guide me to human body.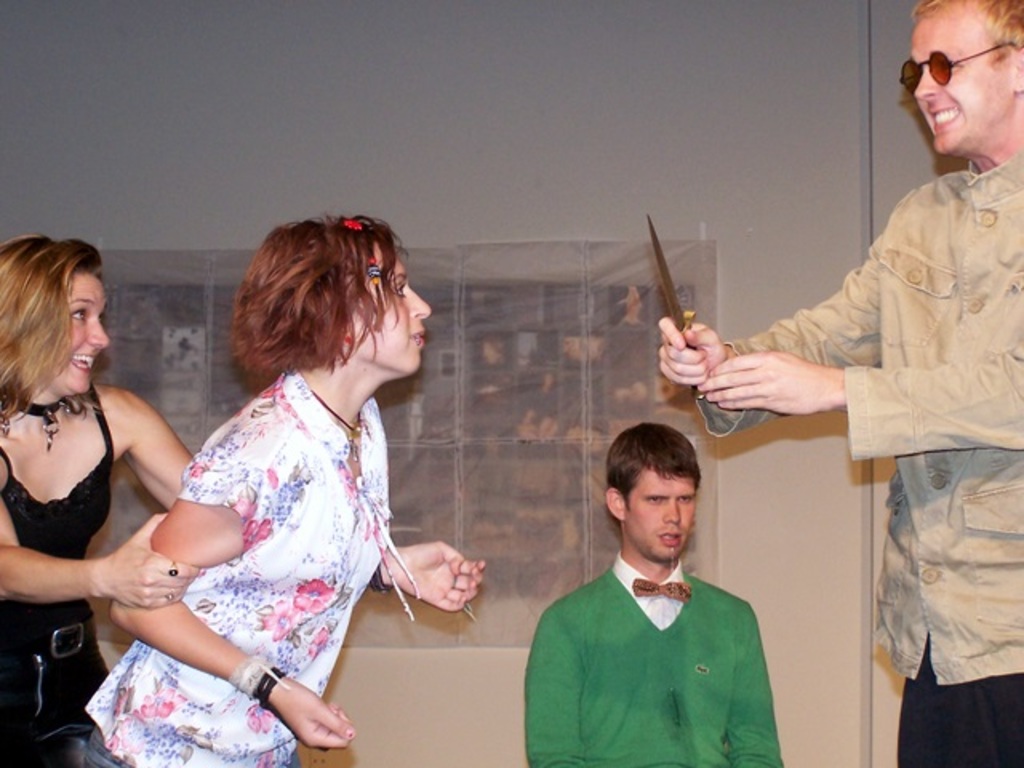
Guidance: [left=77, top=362, right=485, bottom=766].
